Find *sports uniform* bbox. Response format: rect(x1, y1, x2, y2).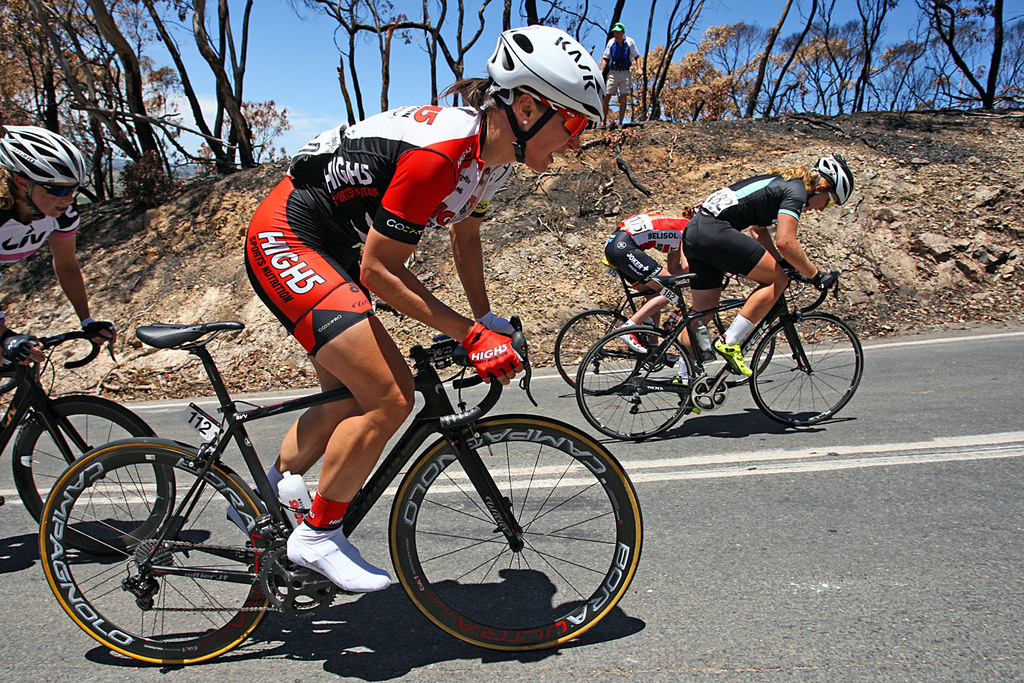
rect(680, 158, 813, 292).
